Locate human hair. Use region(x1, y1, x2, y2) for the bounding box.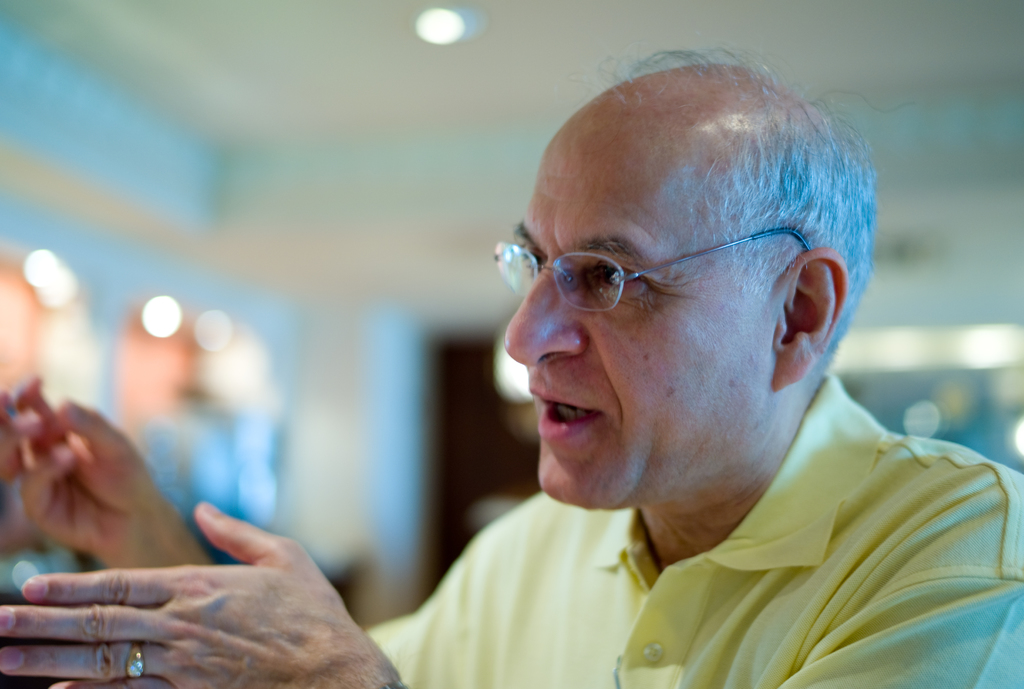
region(566, 37, 883, 366).
